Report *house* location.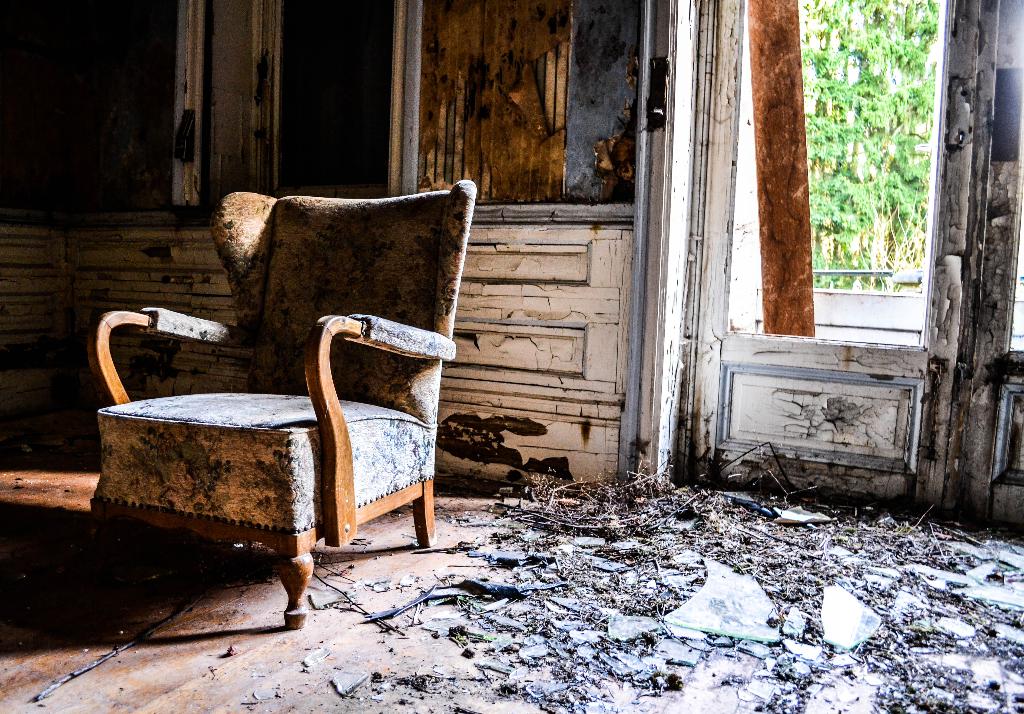
Report: box(0, 0, 1023, 713).
